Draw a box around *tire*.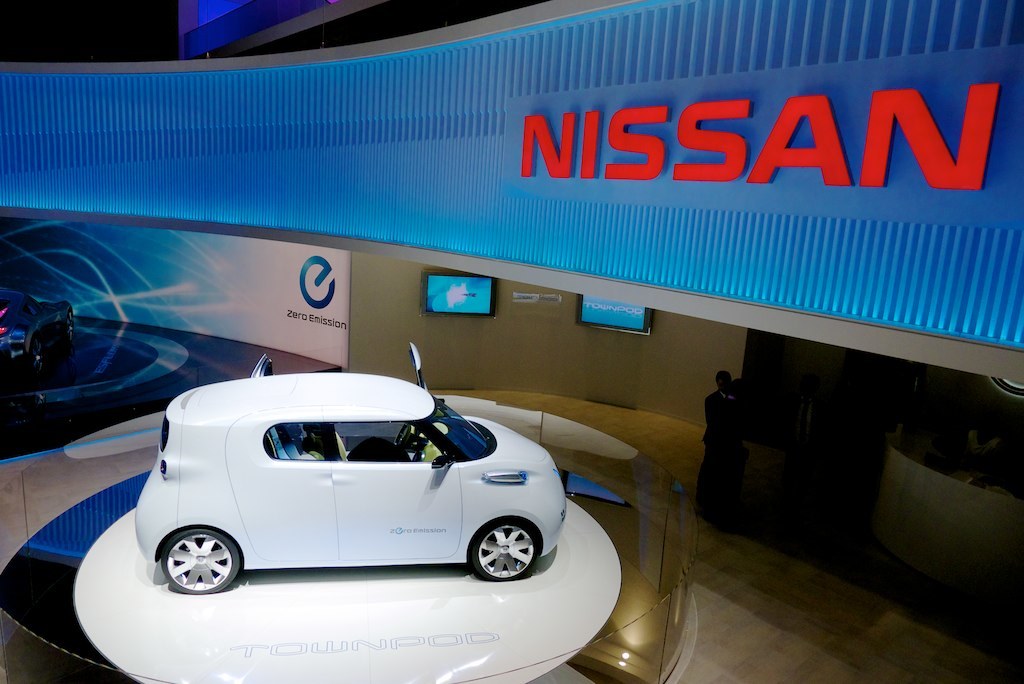
471 514 539 583.
